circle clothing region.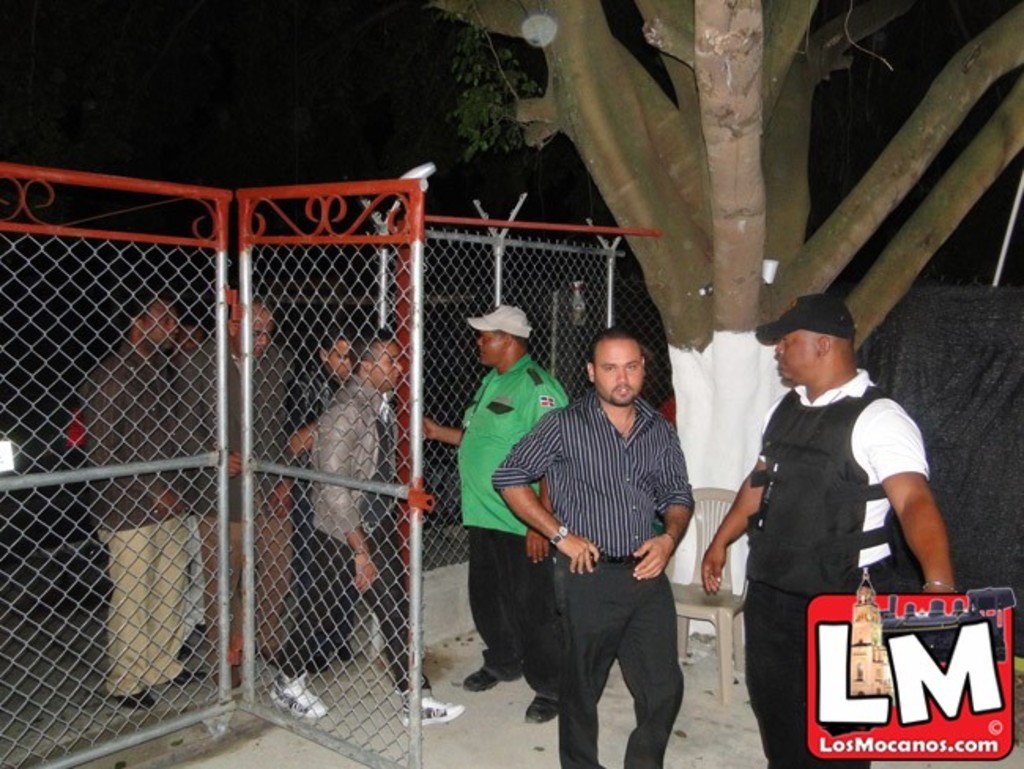
Region: [186,337,296,525].
